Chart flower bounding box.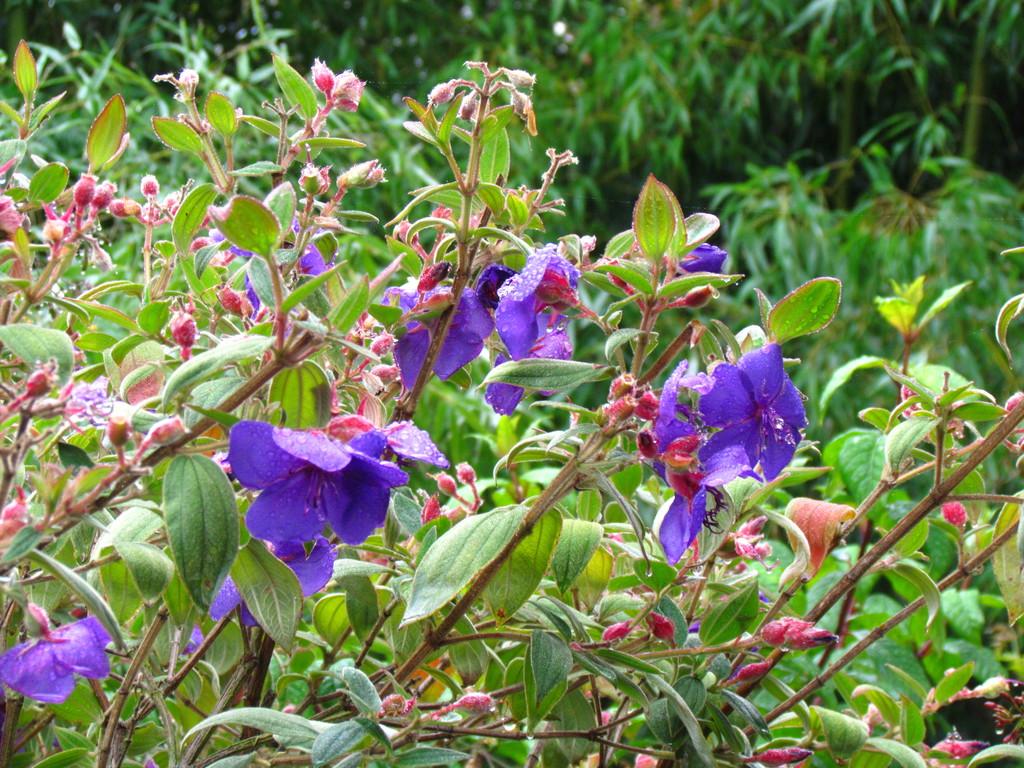
Charted: box(765, 616, 842, 655).
